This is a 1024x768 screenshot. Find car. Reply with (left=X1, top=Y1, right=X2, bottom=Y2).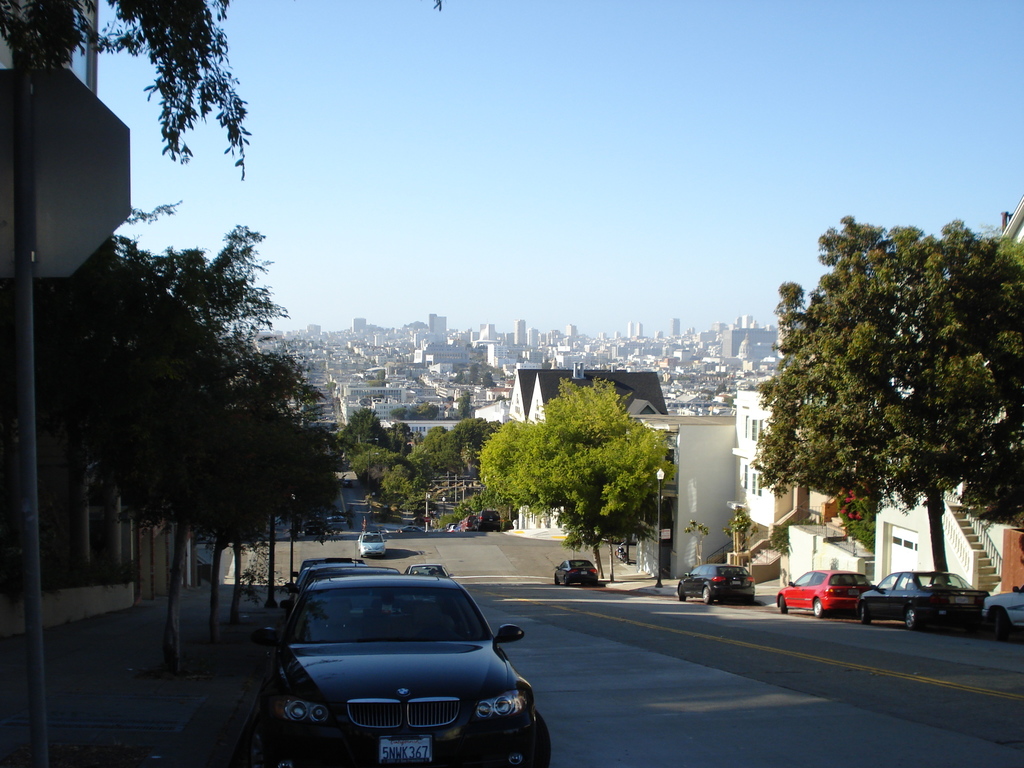
(left=680, top=563, right=758, bottom=600).
